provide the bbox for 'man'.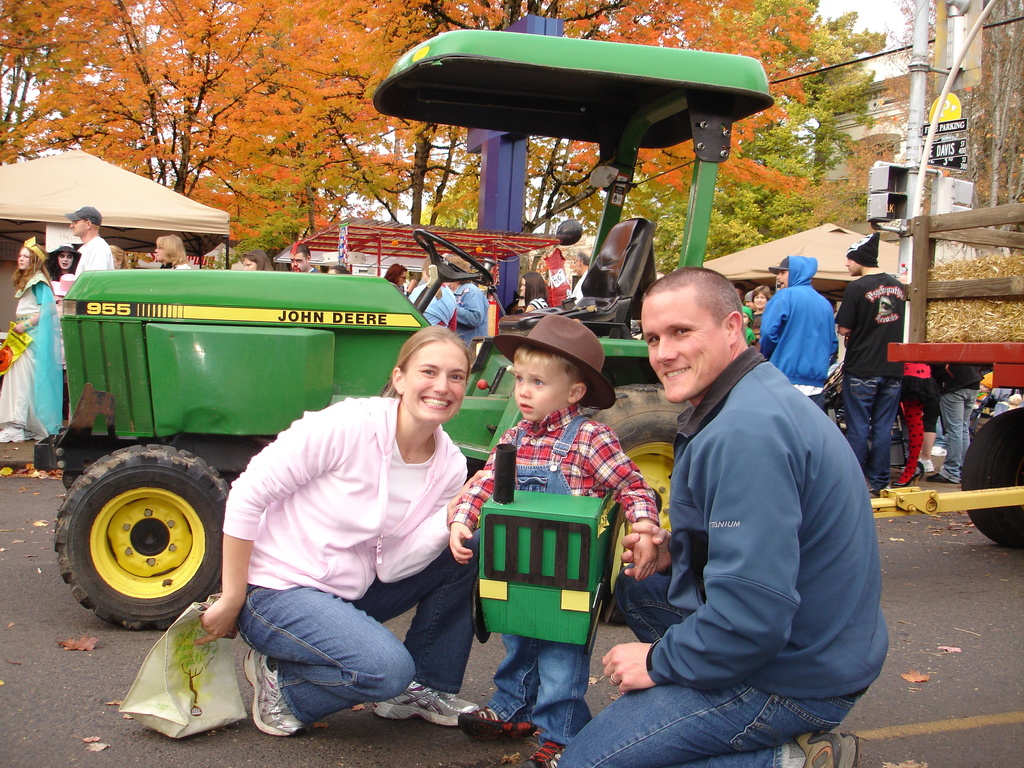
select_region(927, 362, 987, 484).
